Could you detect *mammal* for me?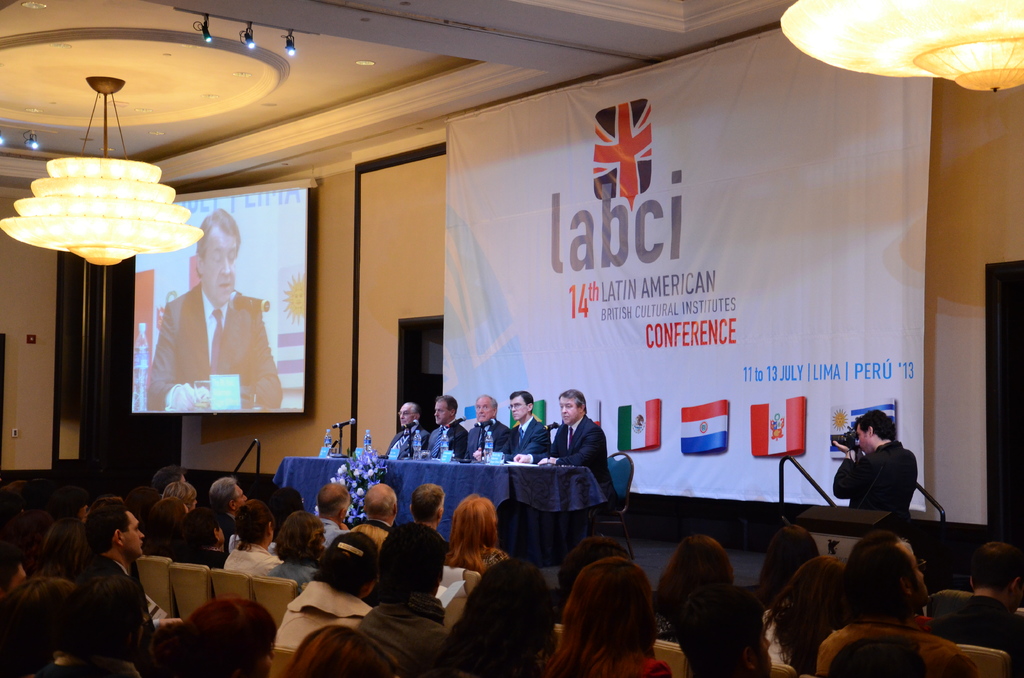
Detection result: (left=147, top=207, right=289, bottom=410).
